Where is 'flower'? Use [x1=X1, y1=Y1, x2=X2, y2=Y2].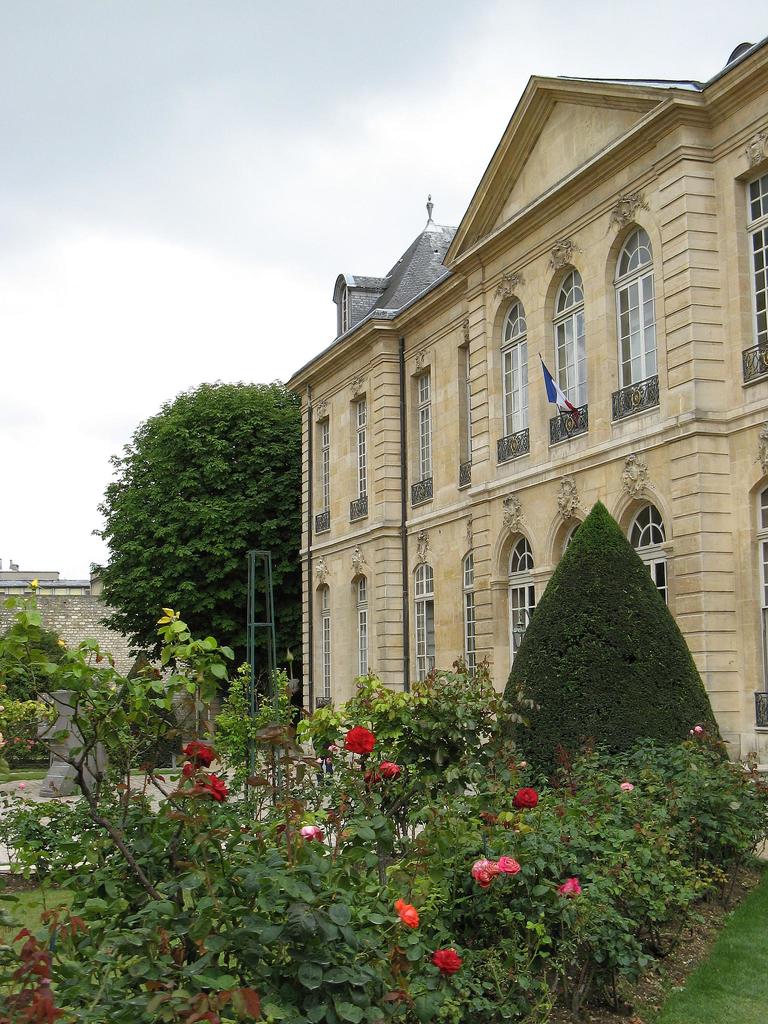
[x1=184, y1=741, x2=219, y2=765].
